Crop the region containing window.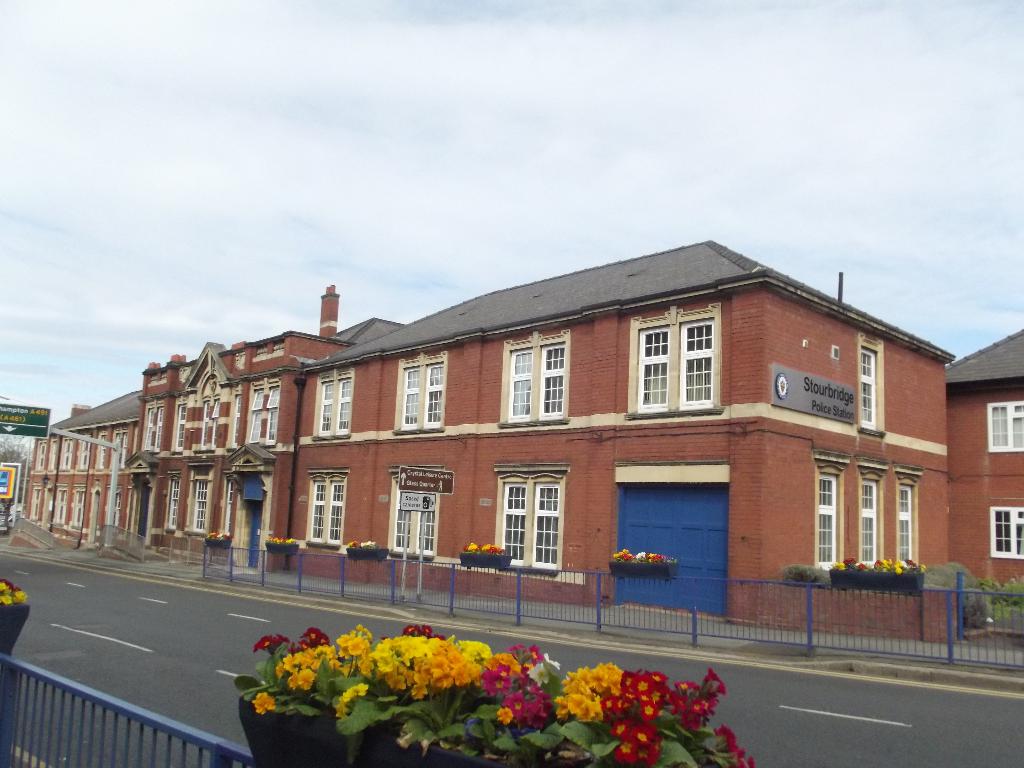
Crop region: 993:511:1023:556.
